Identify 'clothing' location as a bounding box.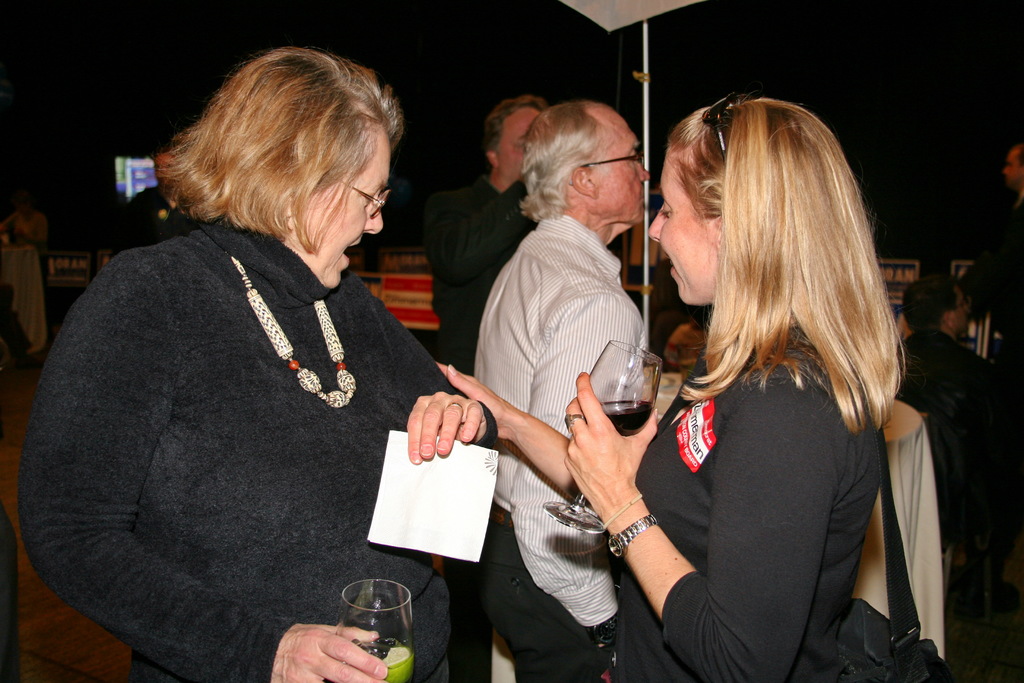
(475,222,652,627).
